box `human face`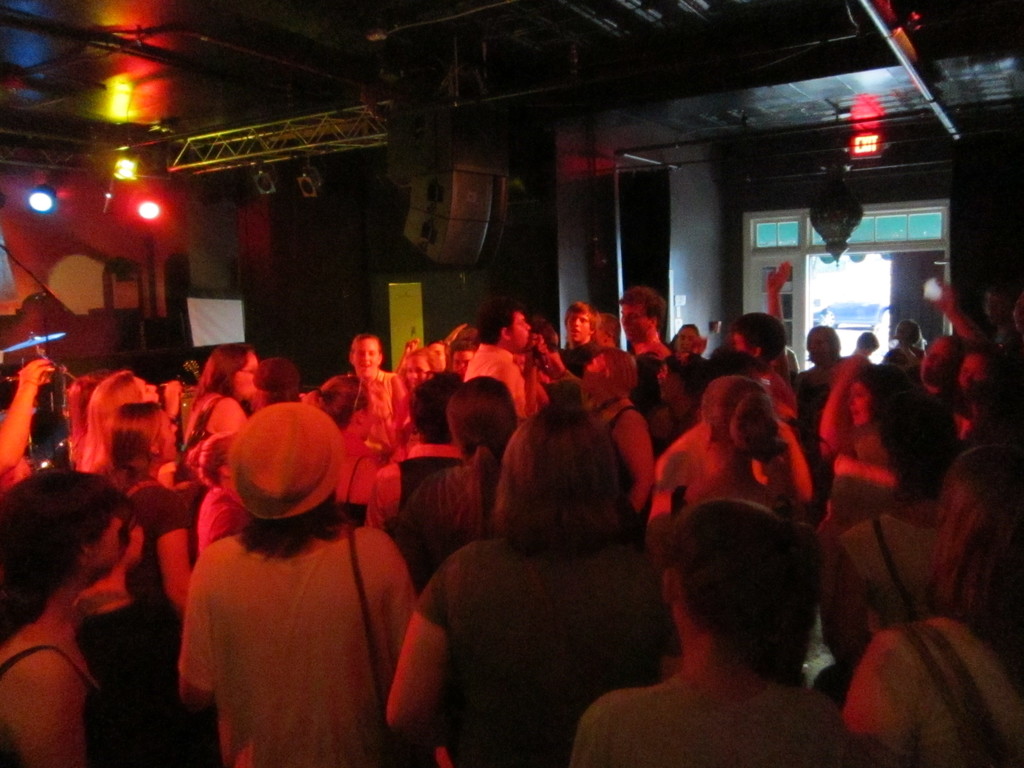
{"left": 848, "top": 383, "right": 877, "bottom": 429}
